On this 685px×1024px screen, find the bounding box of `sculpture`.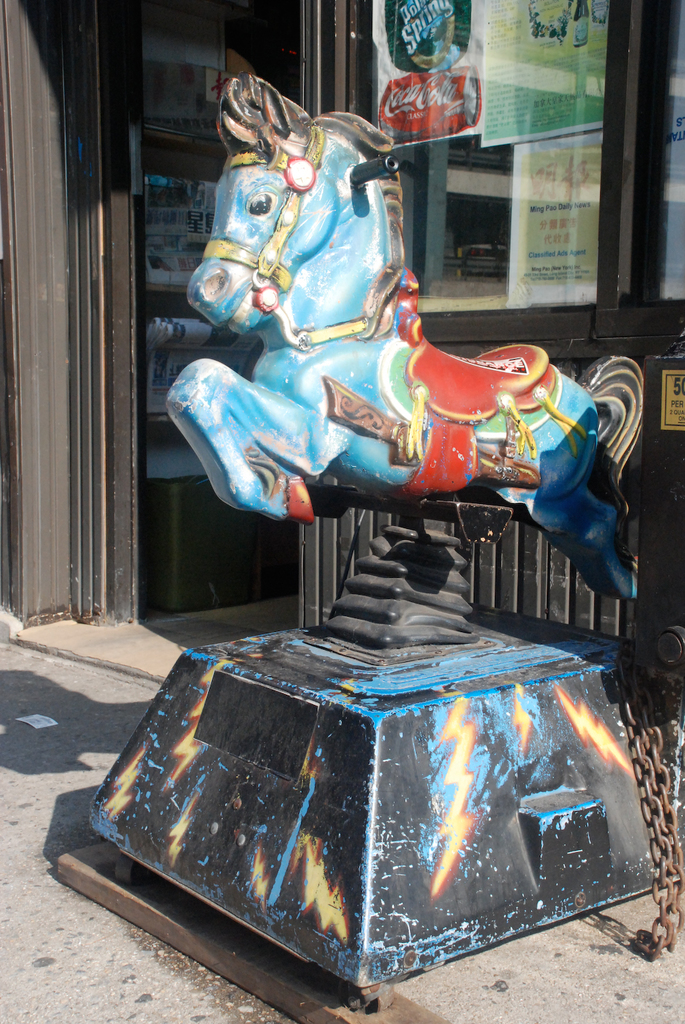
Bounding box: box(72, 65, 673, 990).
